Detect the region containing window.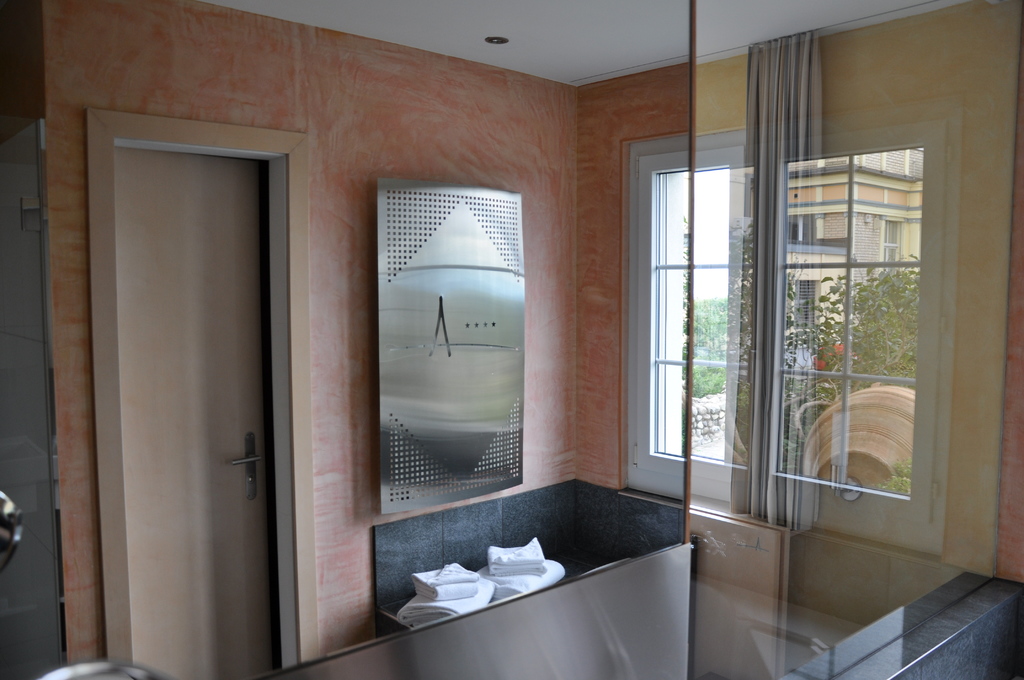
{"x1": 619, "y1": 123, "x2": 764, "y2": 514}.
